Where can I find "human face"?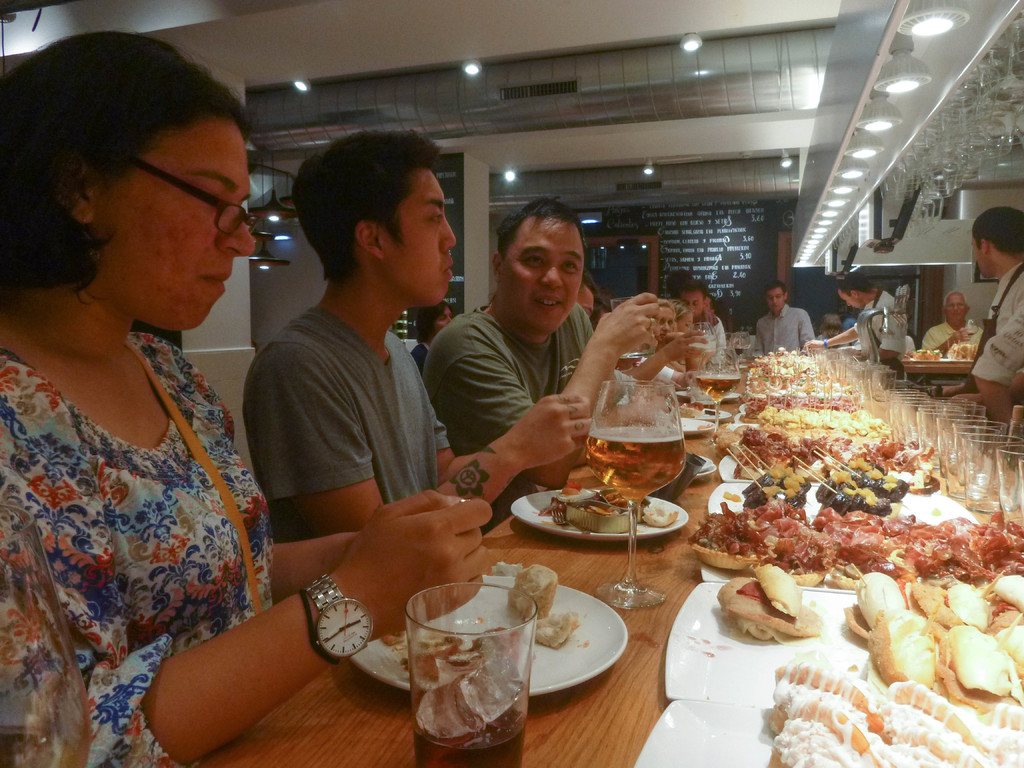
You can find it at l=97, t=125, r=253, b=331.
